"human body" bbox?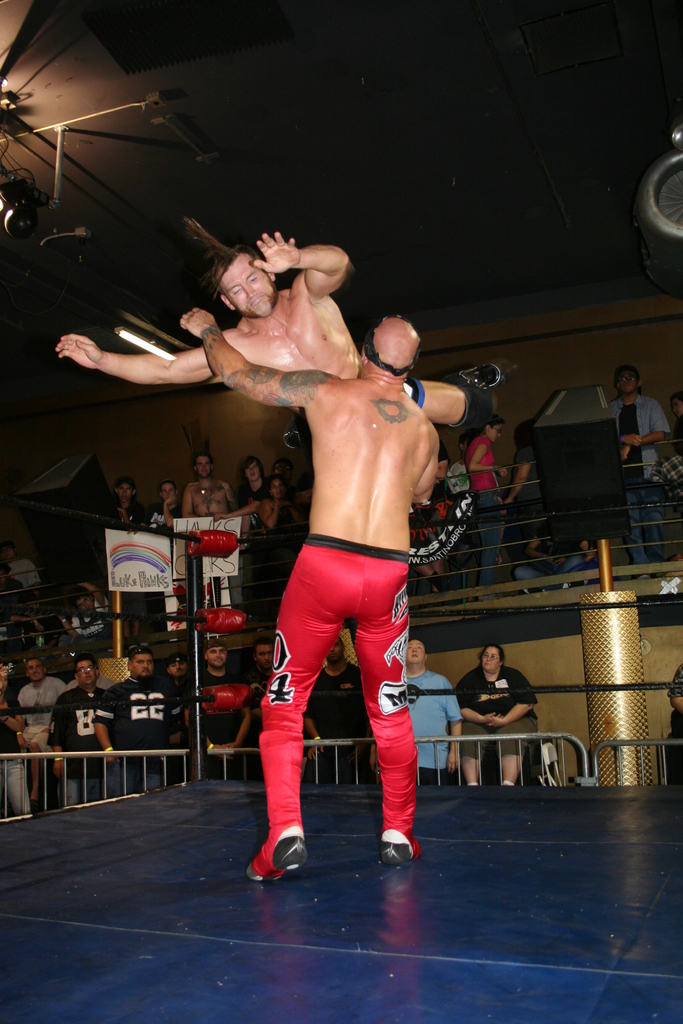
{"x1": 457, "y1": 649, "x2": 554, "y2": 804}
